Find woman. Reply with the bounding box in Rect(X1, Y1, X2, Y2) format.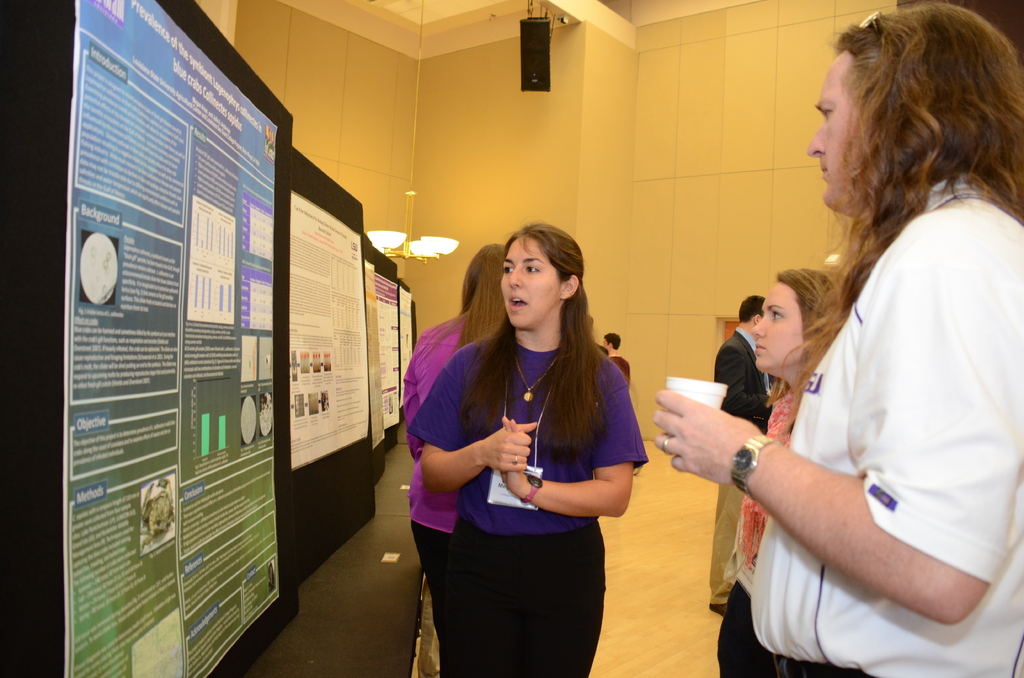
Rect(397, 244, 514, 677).
